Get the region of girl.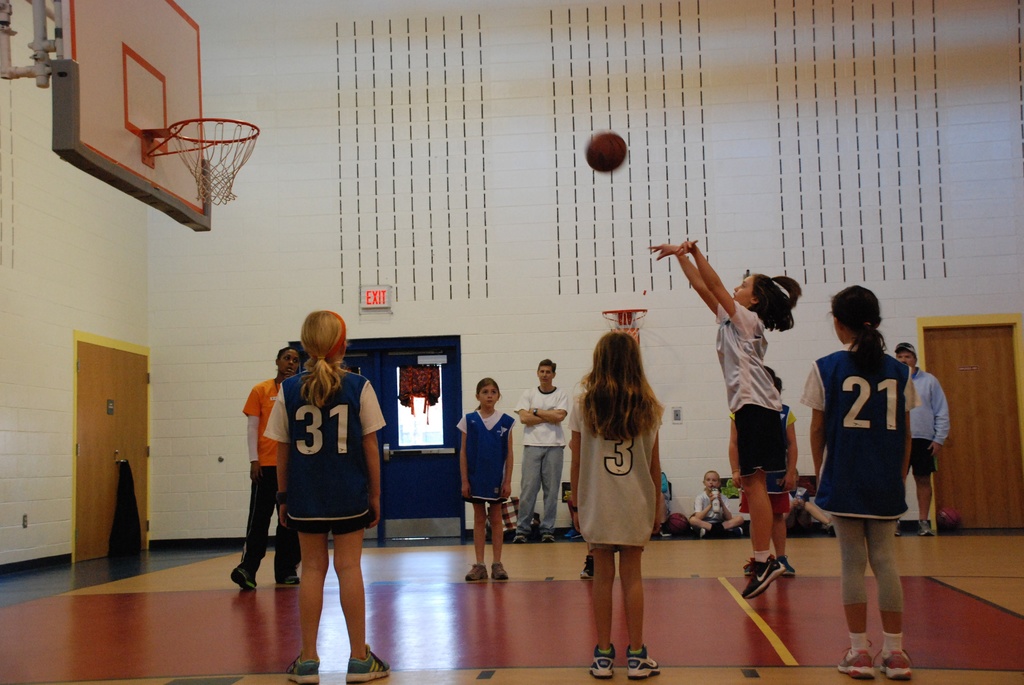
region(568, 335, 667, 676).
